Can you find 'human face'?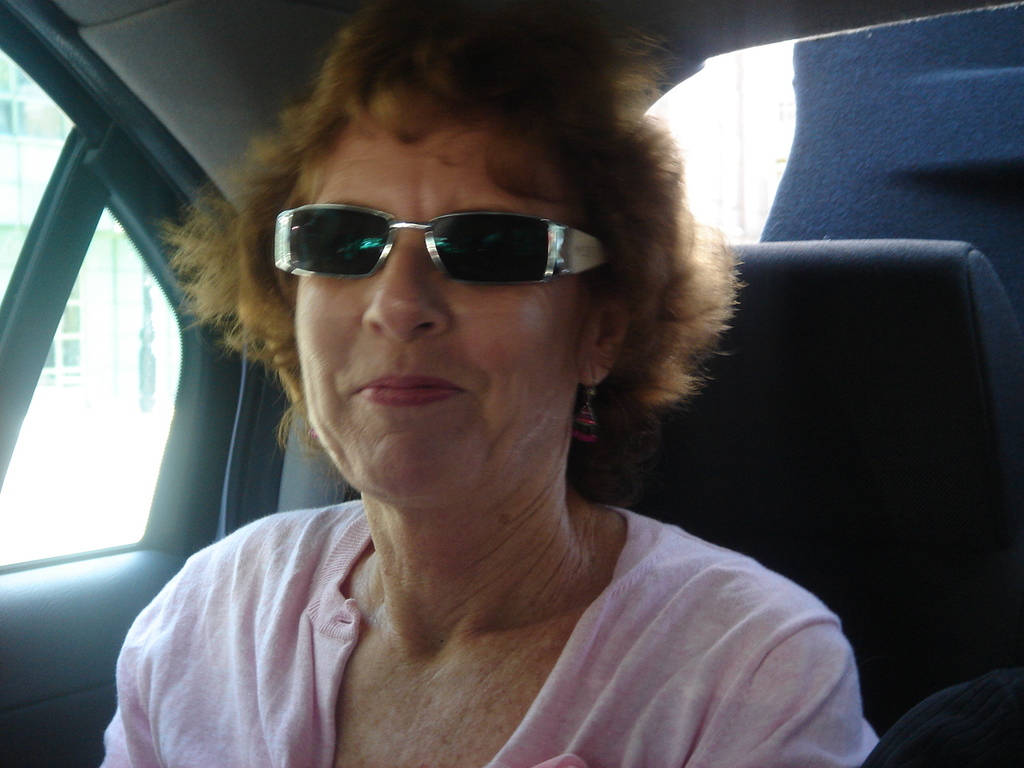
Yes, bounding box: x1=294 y1=102 x2=574 y2=510.
